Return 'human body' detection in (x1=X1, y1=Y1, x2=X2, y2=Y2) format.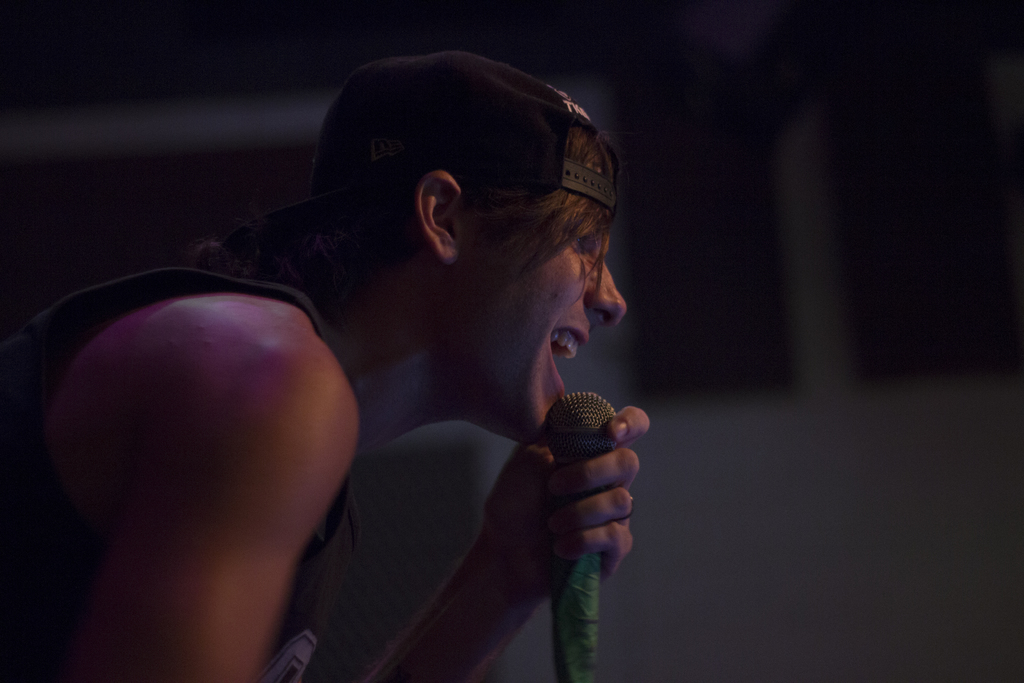
(x1=60, y1=76, x2=713, y2=682).
